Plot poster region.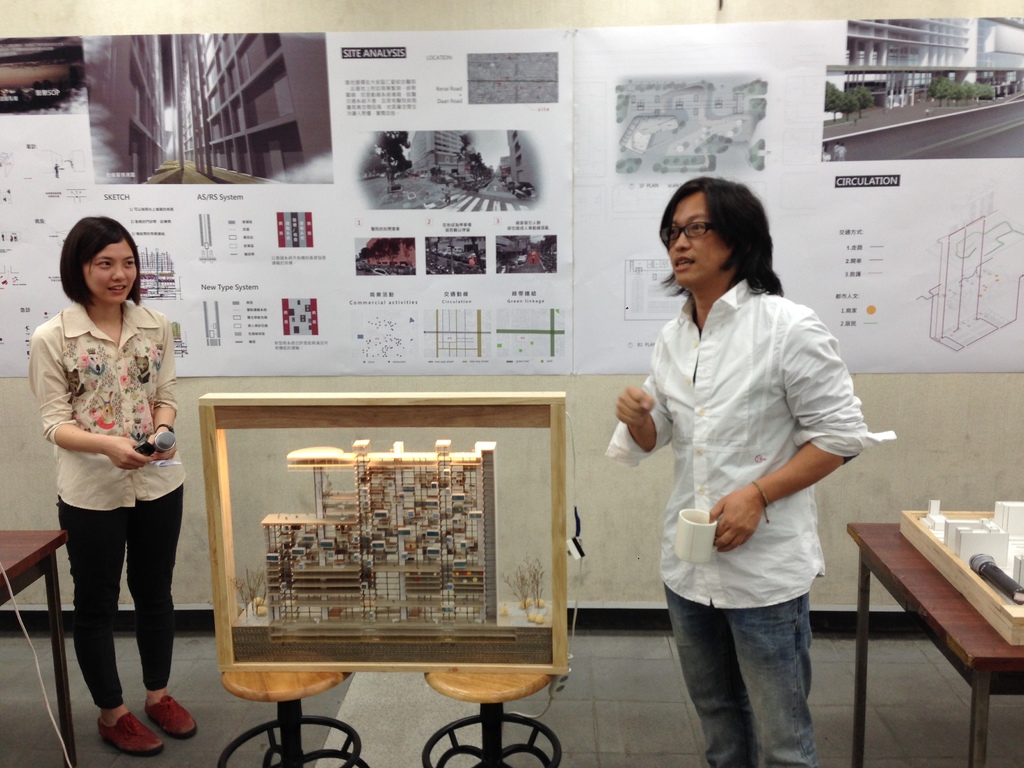
Plotted at l=0, t=18, r=1023, b=374.
